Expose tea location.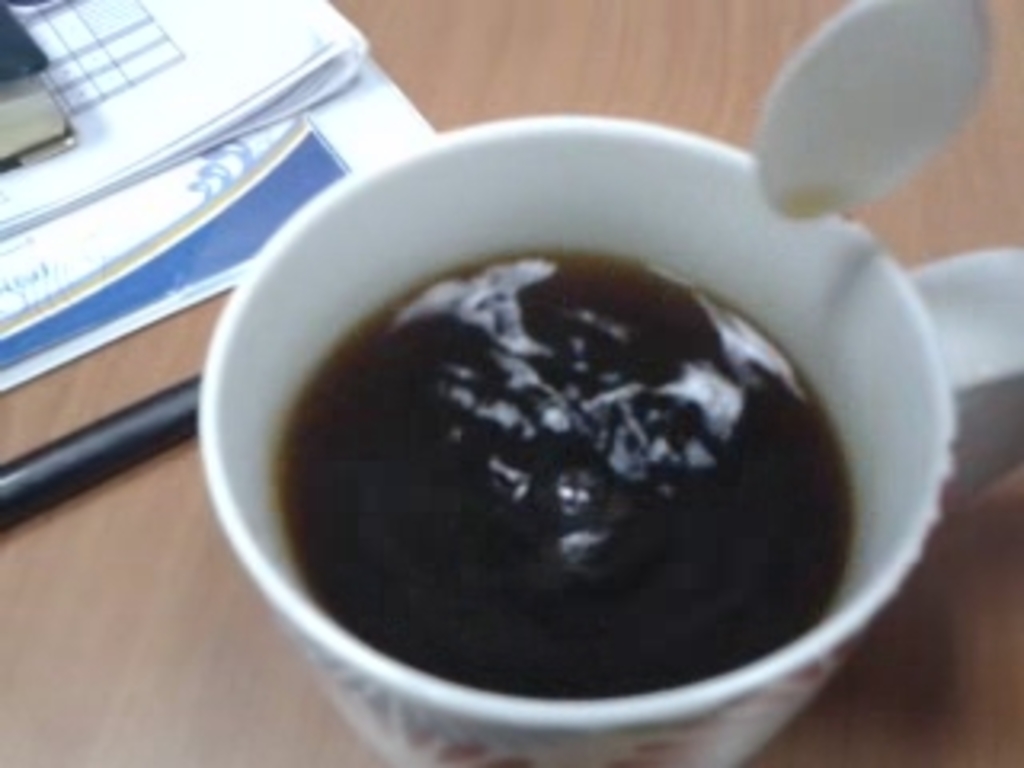
Exposed at 282, 253, 864, 704.
